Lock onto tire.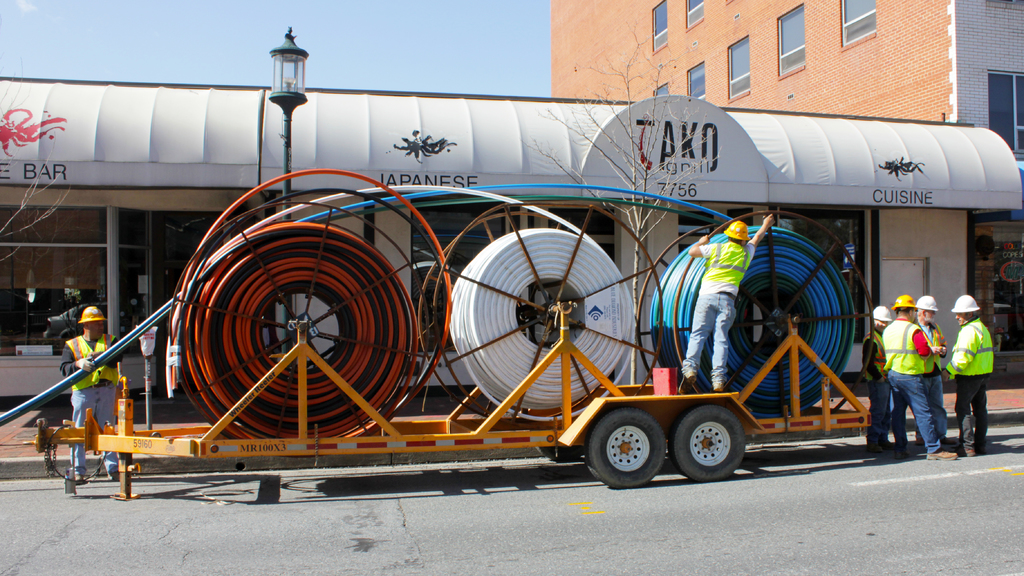
Locked: {"left": 582, "top": 403, "right": 665, "bottom": 495}.
